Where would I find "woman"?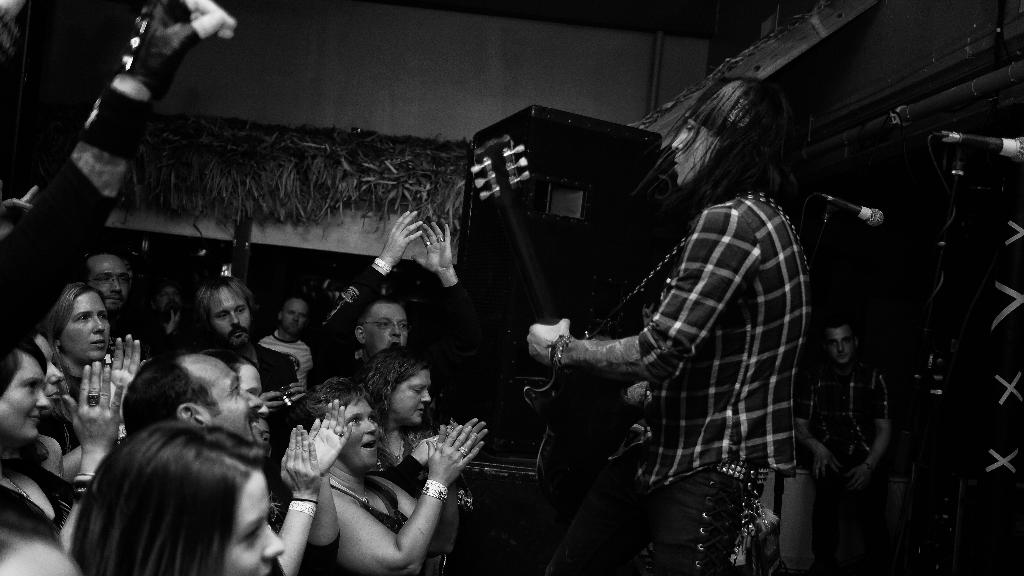
At BBox(51, 277, 164, 442).
